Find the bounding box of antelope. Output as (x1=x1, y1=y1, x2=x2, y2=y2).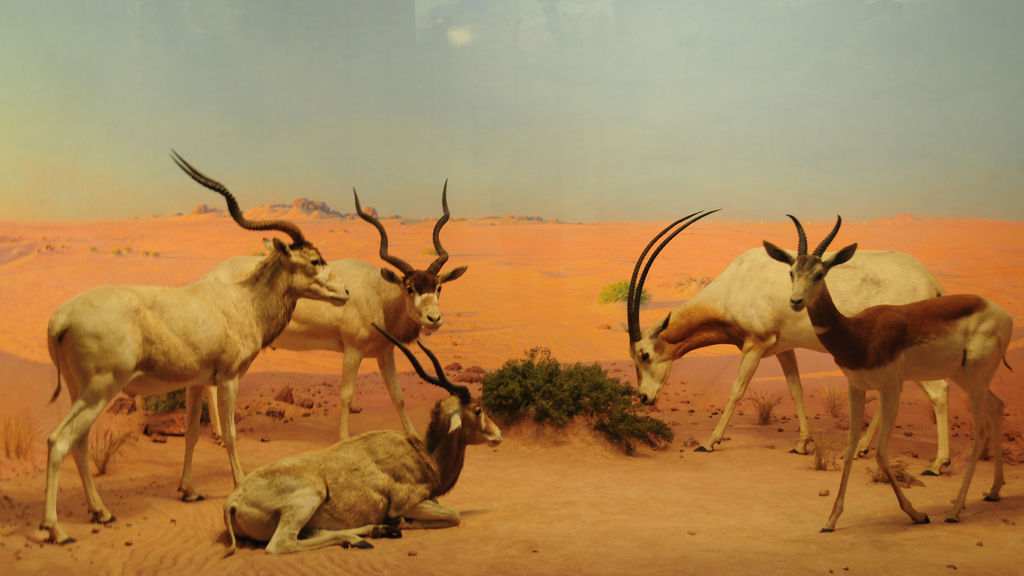
(x1=217, y1=174, x2=471, y2=433).
